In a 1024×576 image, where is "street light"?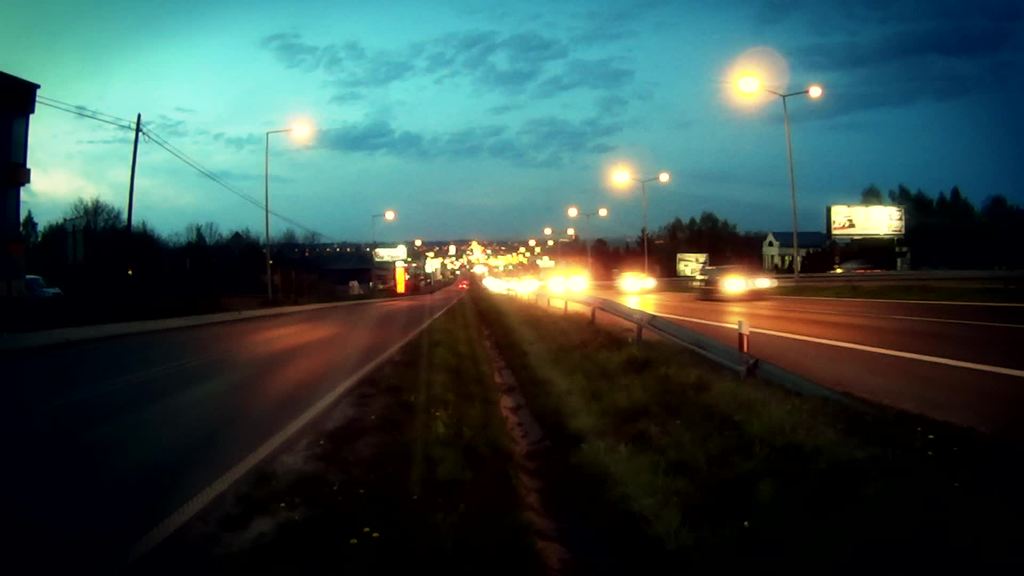
545/226/581/260.
